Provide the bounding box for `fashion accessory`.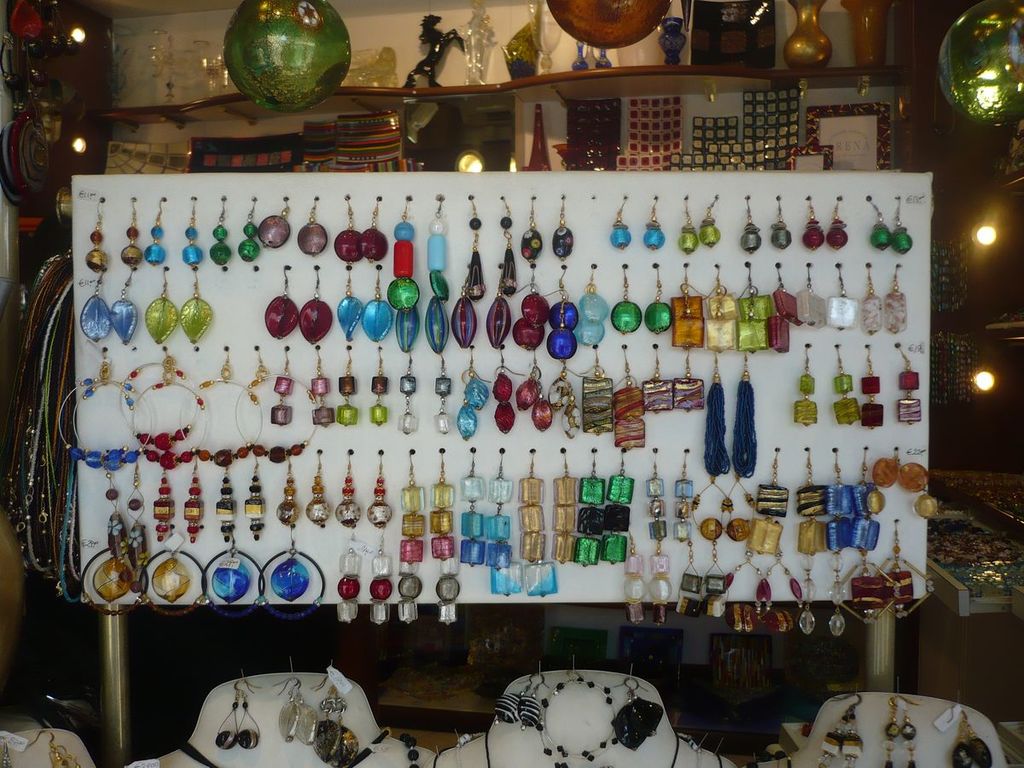
(698, 195, 720, 247).
